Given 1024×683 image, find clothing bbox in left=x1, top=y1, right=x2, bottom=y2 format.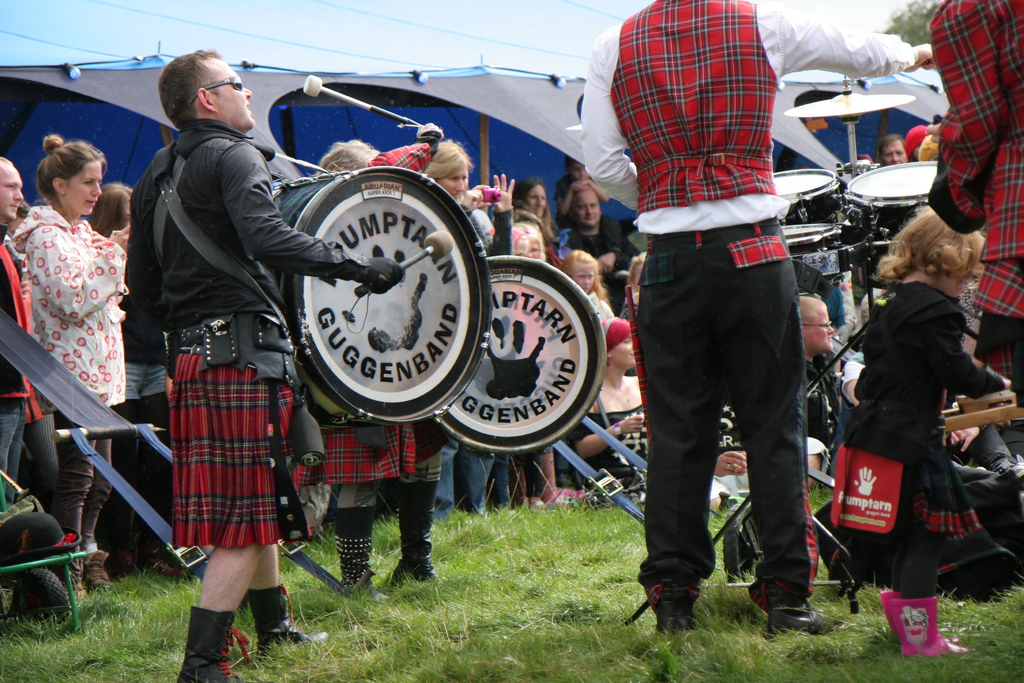
left=847, top=246, right=1000, bottom=591.
